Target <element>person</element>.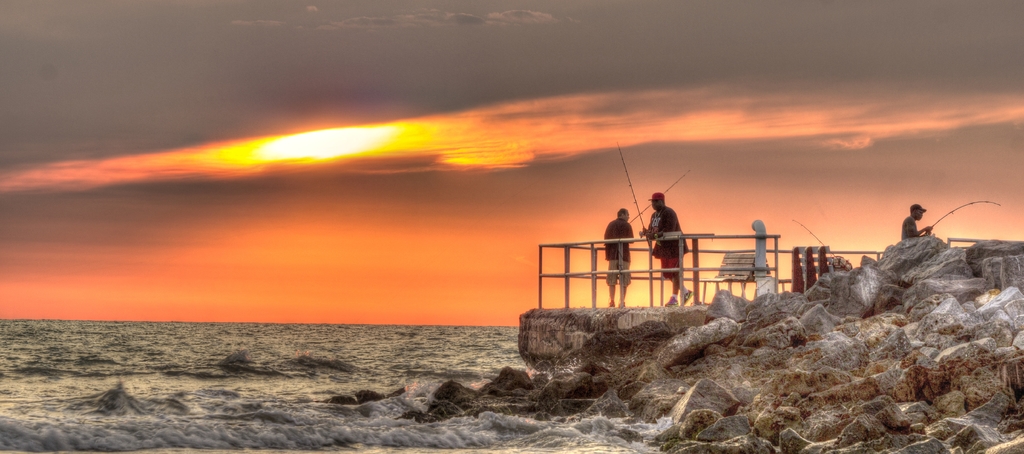
Target region: left=598, top=209, right=635, bottom=306.
